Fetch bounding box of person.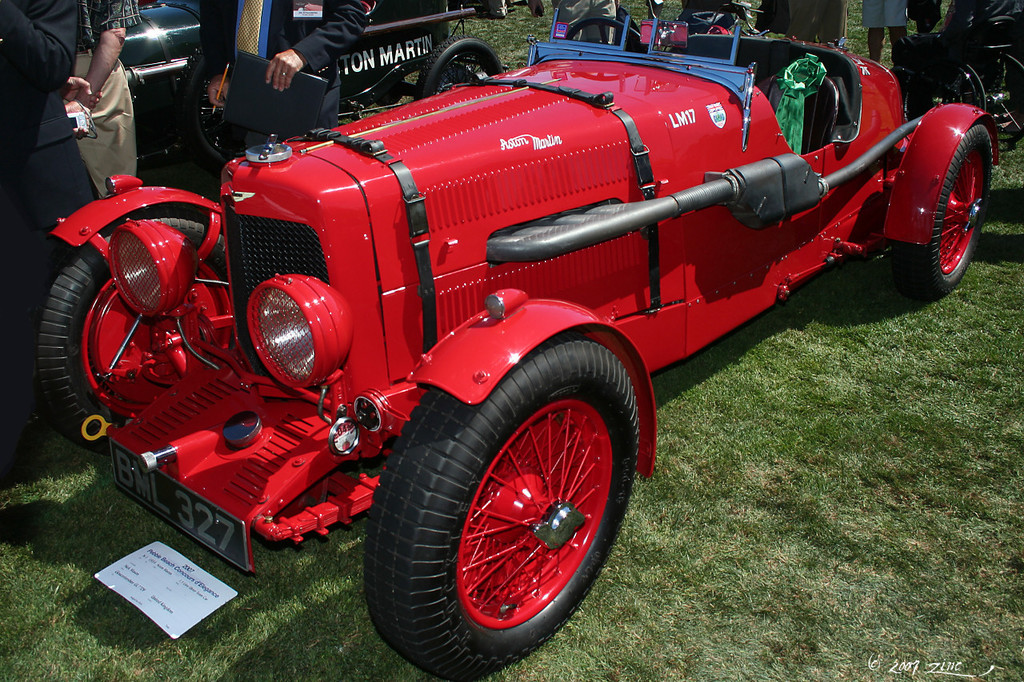
Bbox: pyautogui.locateOnScreen(200, 0, 369, 142).
